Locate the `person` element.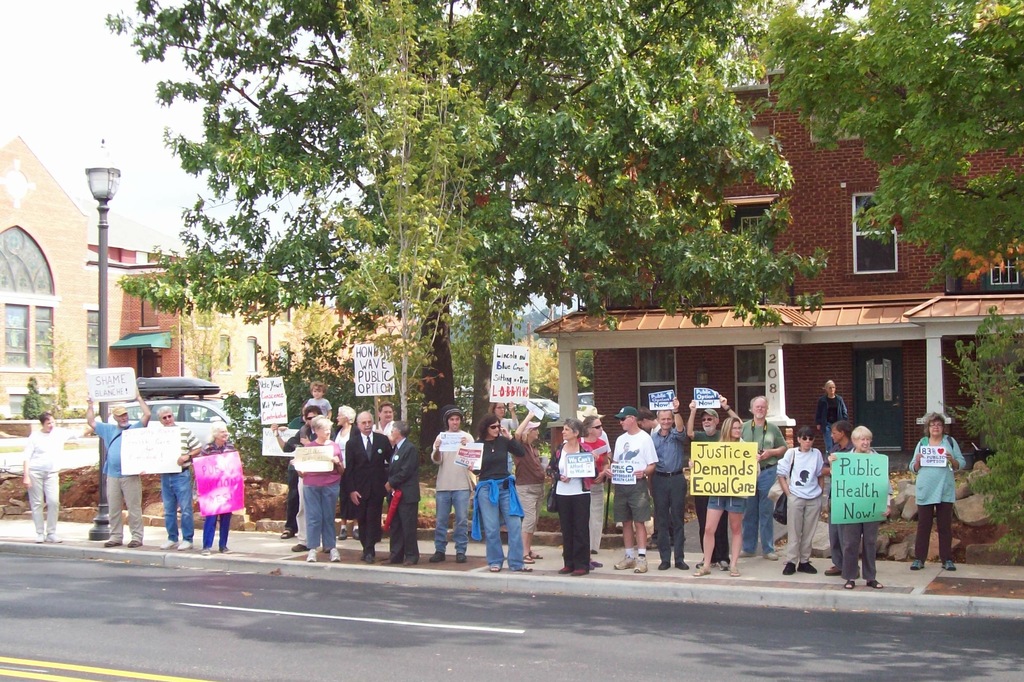
Element bbox: detection(16, 416, 72, 536).
